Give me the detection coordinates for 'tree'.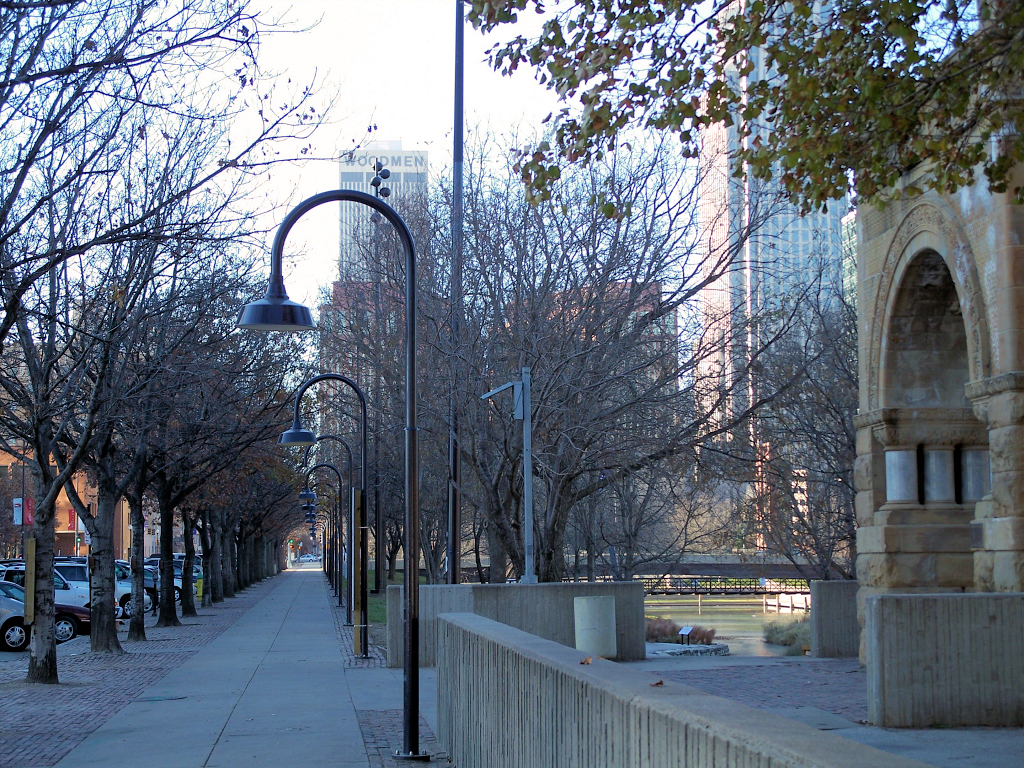
(left=243, top=327, right=317, bottom=604).
